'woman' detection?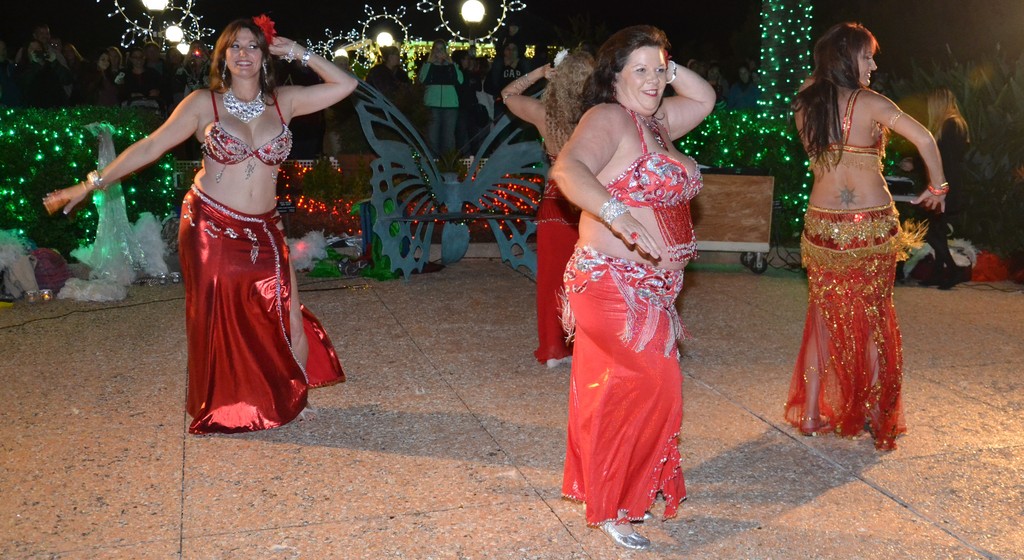
left=450, top=49, right=481, bottom=159
